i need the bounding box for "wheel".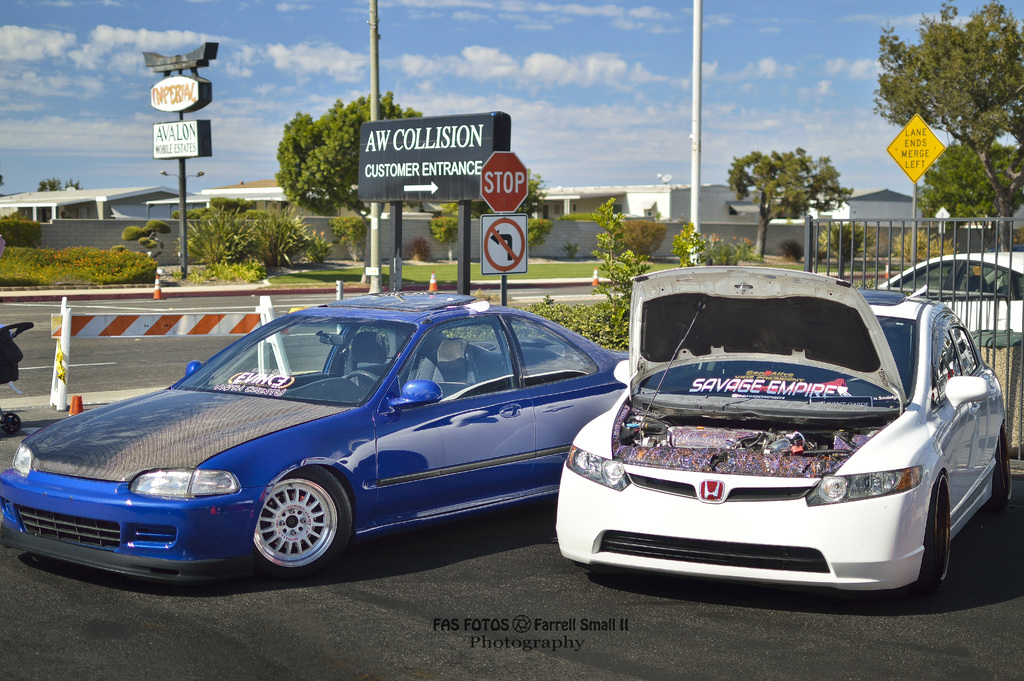
Here it is: <bbox>924, 475, 950, 588</bbox>.
